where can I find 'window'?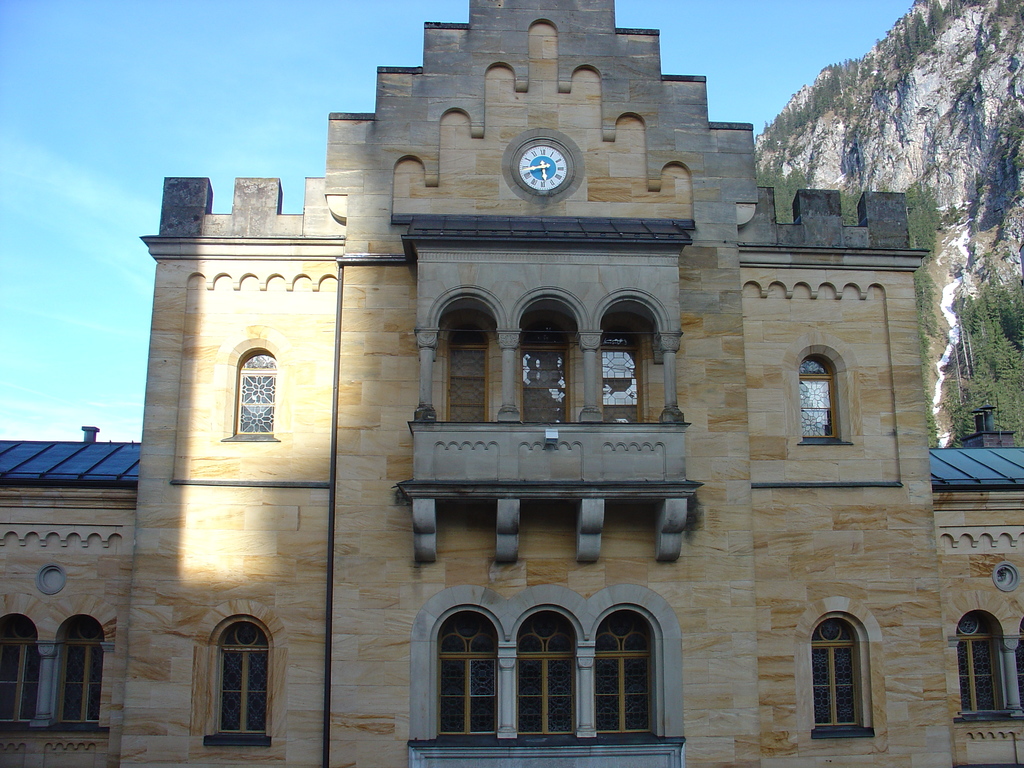
You can find it at [211, 618, 268, 745].
